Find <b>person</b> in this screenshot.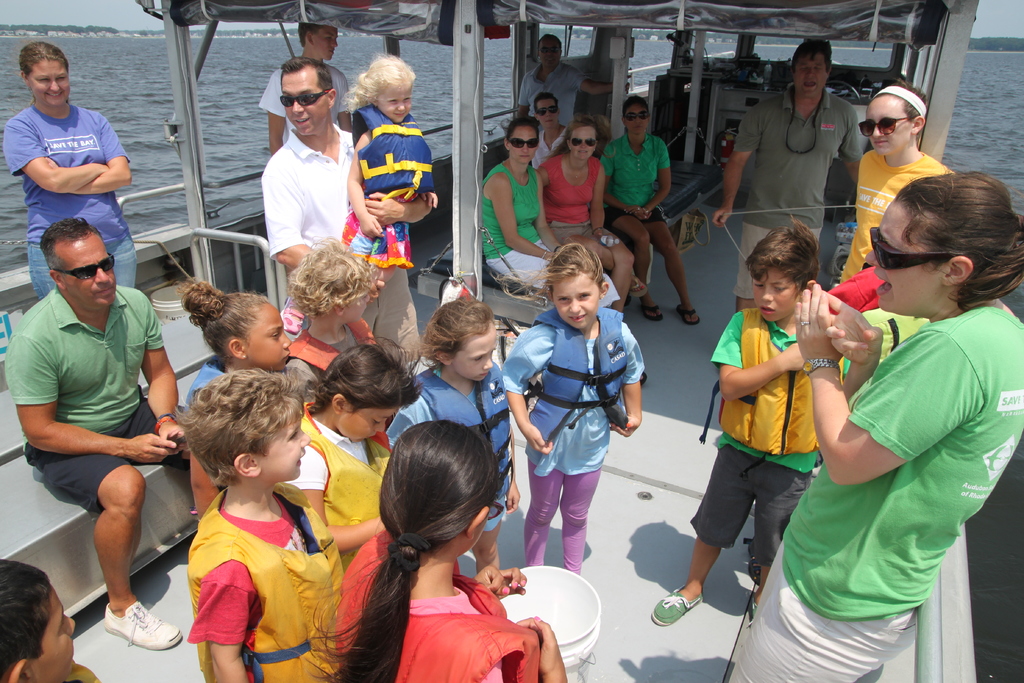
The bounding box for <b>person</b> is [657,229,868,630].
